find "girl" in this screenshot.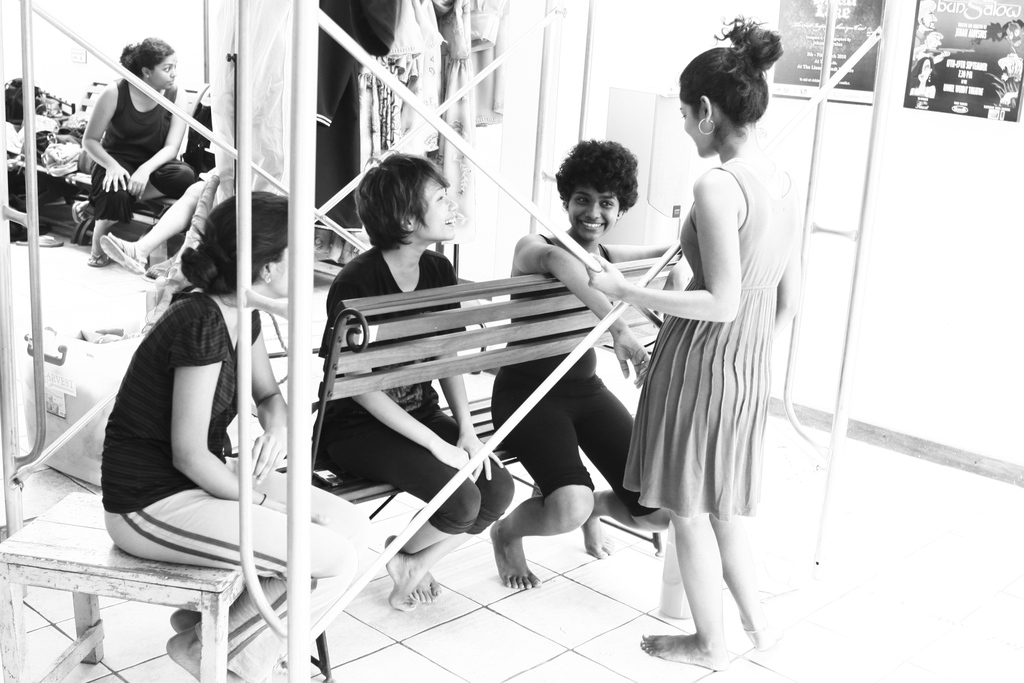
The bounding box for "girl" is <box>93,188,371,682</box>.
